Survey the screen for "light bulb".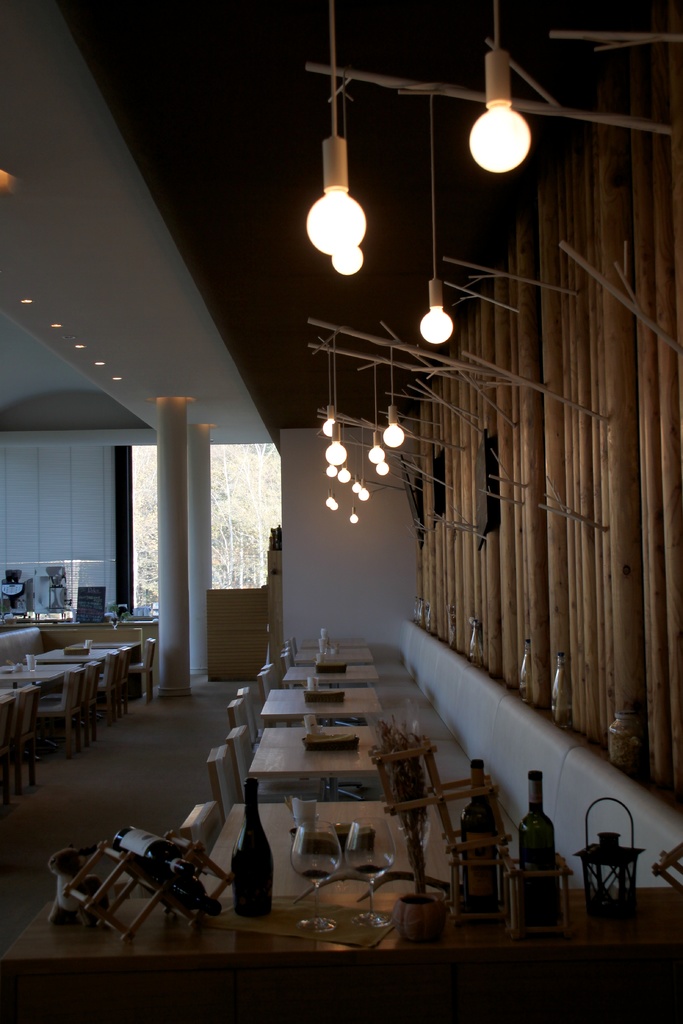
Survey found: pyautogui.locateOnScreen(468, 47, 532, 173).
